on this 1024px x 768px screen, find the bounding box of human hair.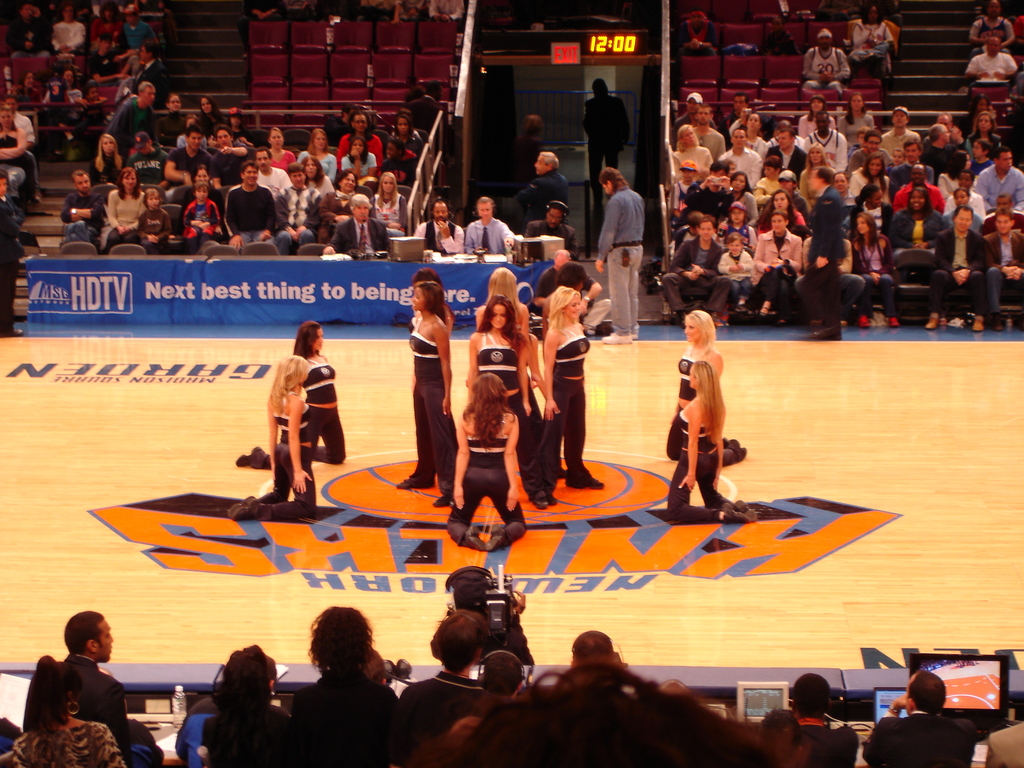
Bounding box: 812, 166, 835, 189.
